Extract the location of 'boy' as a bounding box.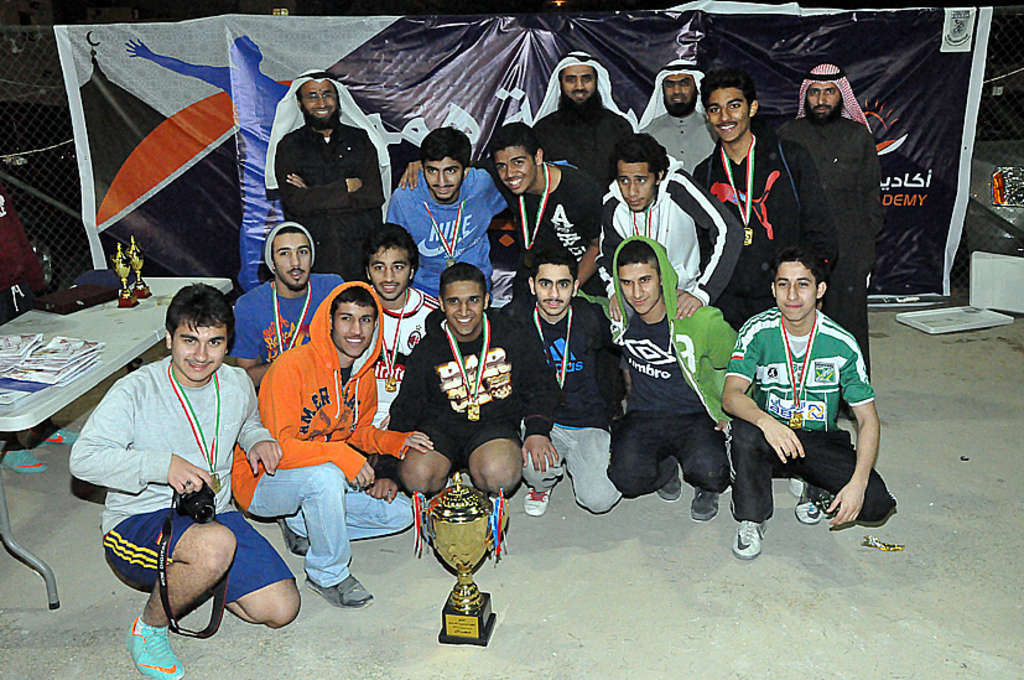
<bbox>723, 245, 900, 552</bbox>.
